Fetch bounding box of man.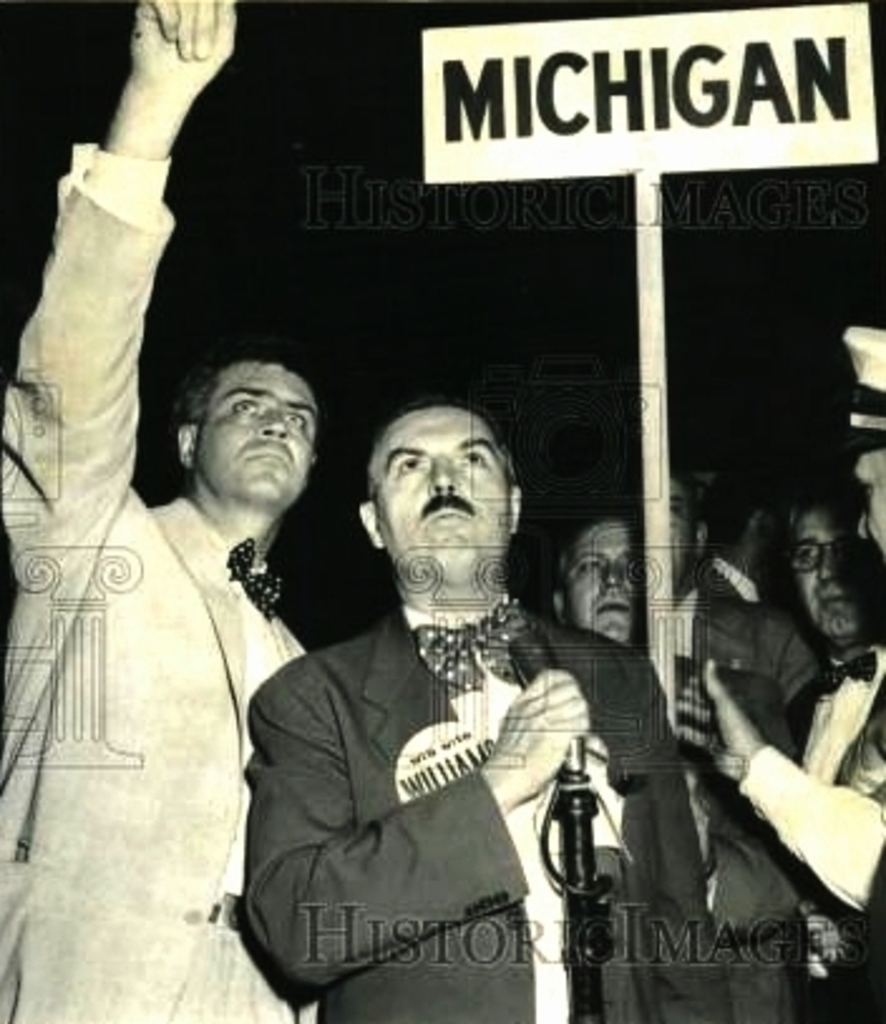
Bbox: 536,526,788,1009.
